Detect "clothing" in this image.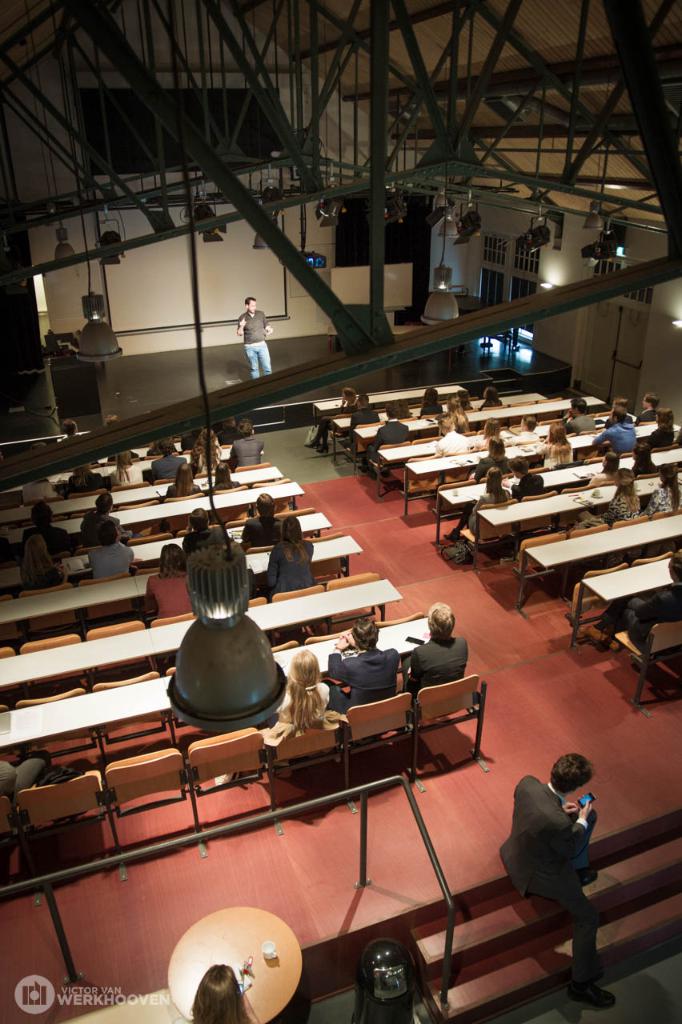
Detection: BBox(426, 405, 463, 431).
